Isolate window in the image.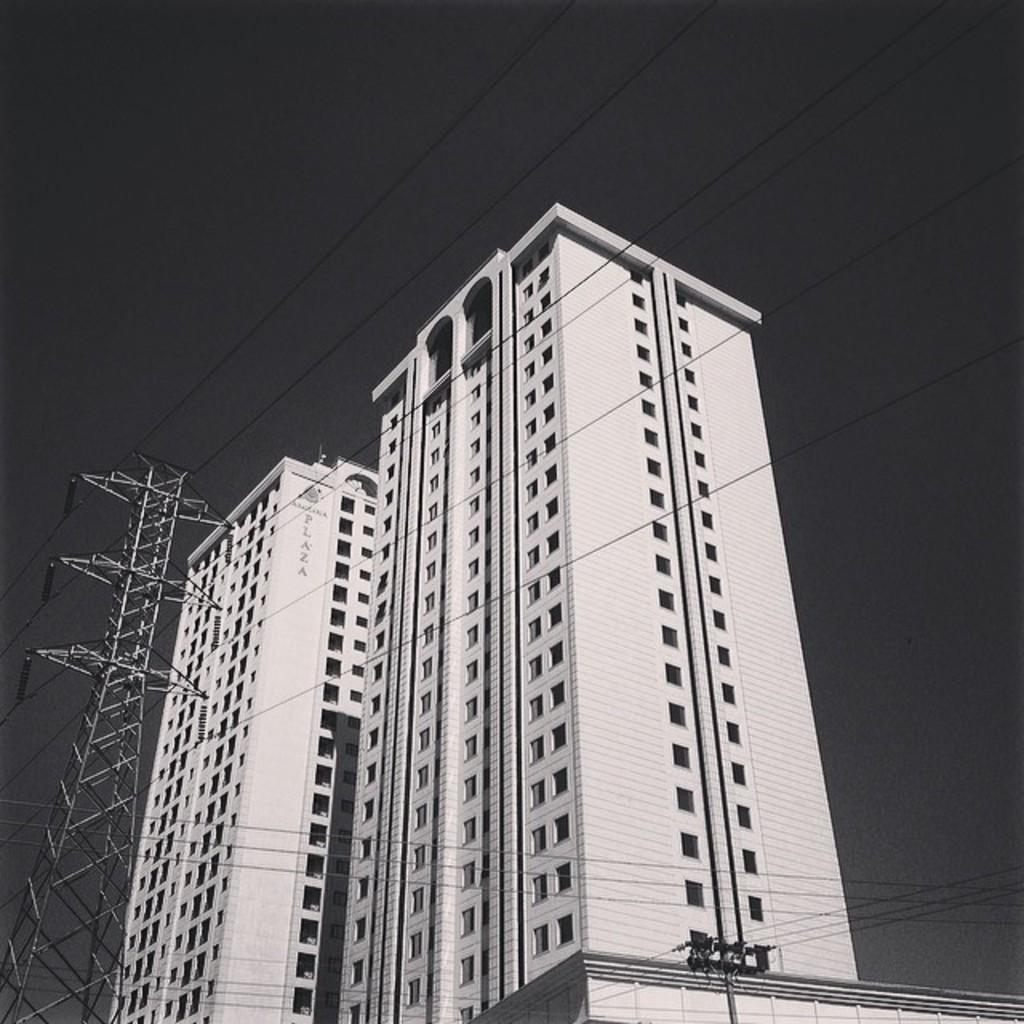
Isolated region: bbox(643, 429, 666, 445).
